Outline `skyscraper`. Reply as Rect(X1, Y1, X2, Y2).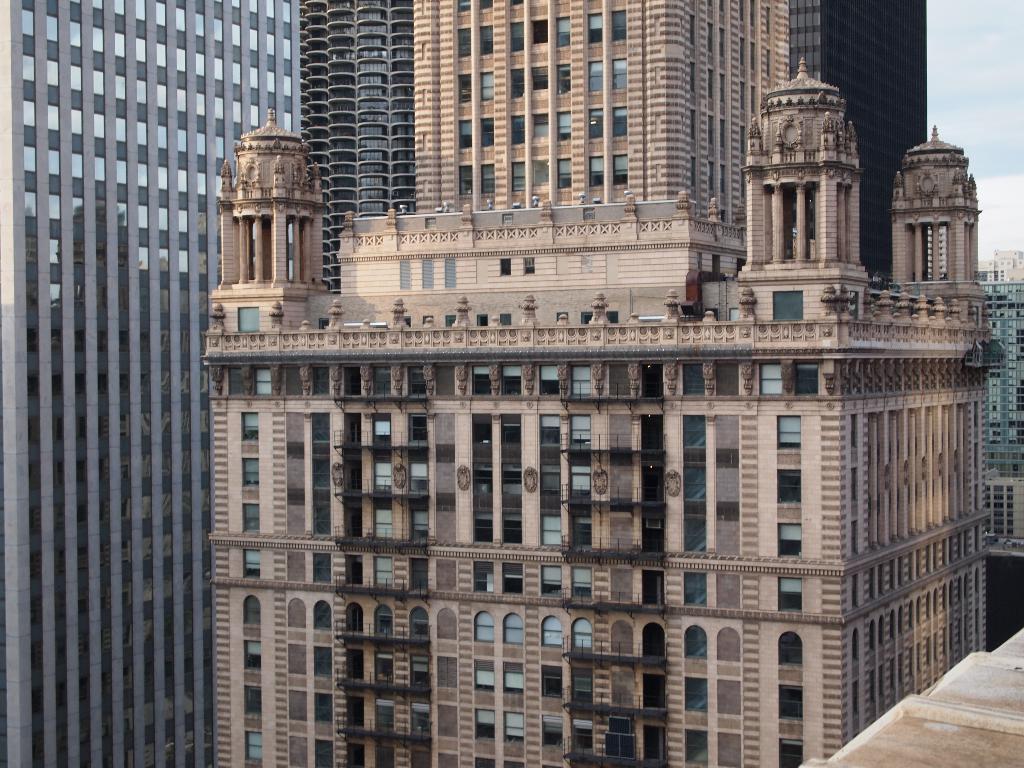
Rect(204, 0, 1012, 767).
